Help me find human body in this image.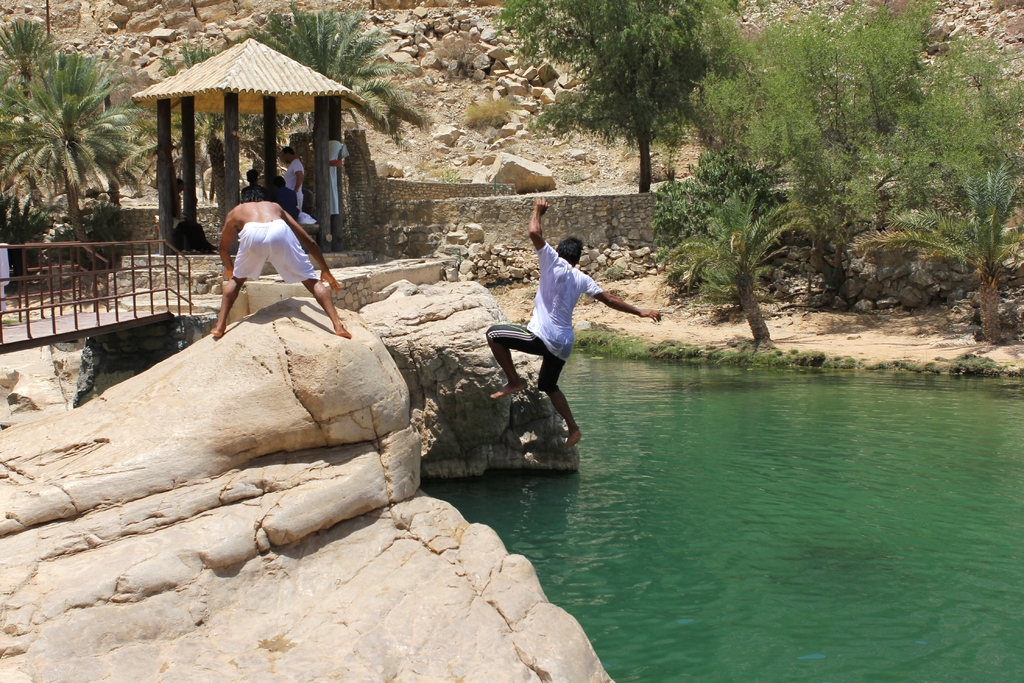
Found it: BBox(282, 145, 303, 208).
